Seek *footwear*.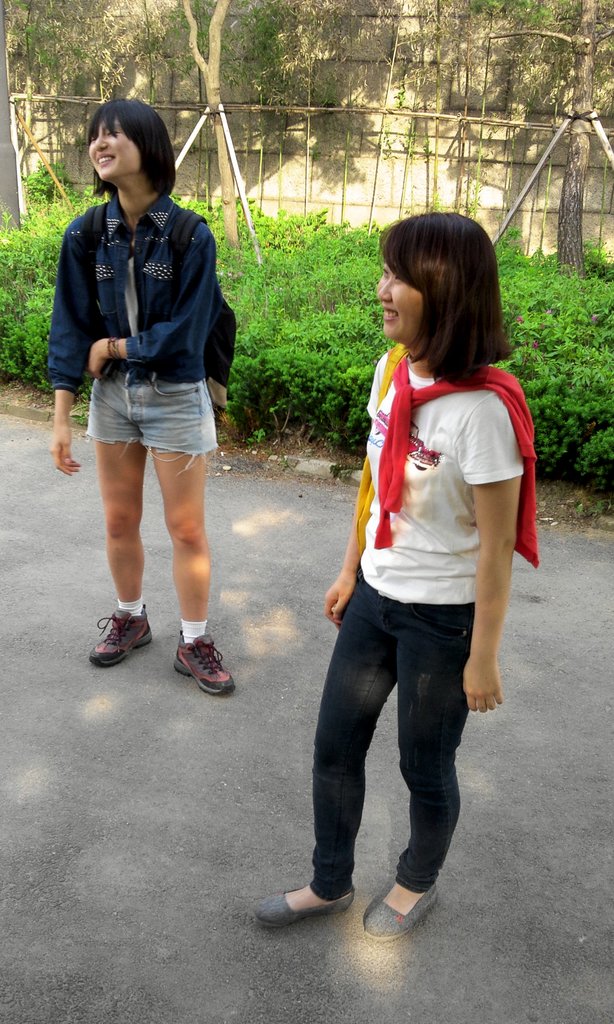
[left=84, top=610, right=143, bottom=673].
